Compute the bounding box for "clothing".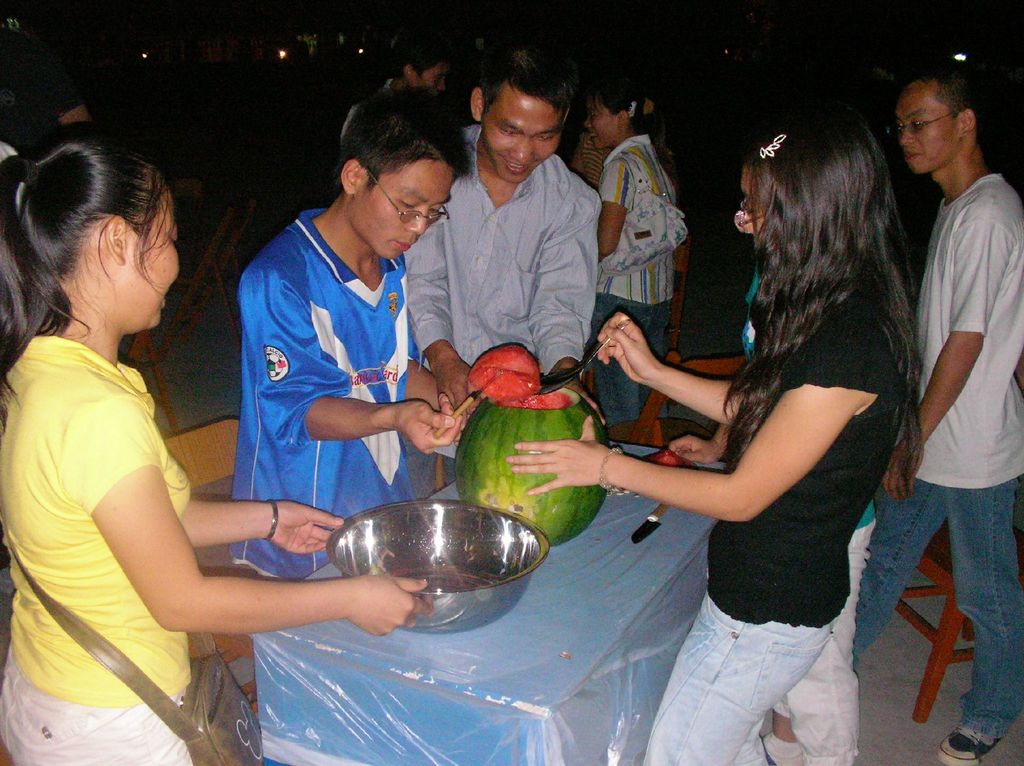
(x1=849, y1=173, x2=1023, y2=744).
